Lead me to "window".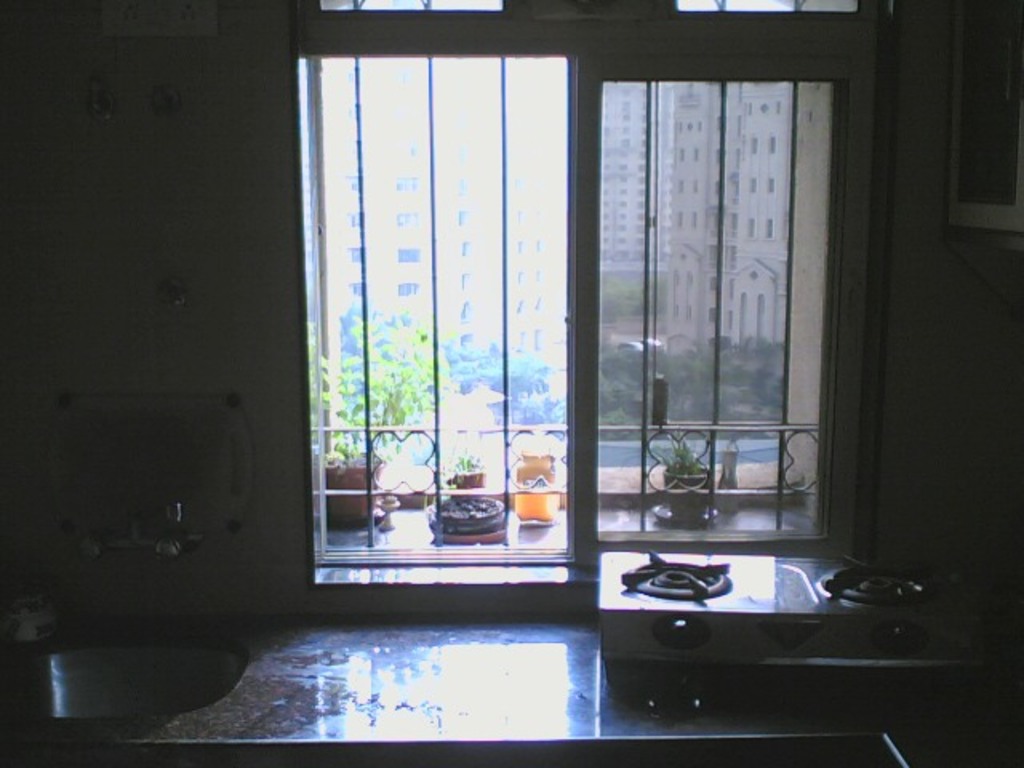
Lead to rect(512, 328, 525, 352).
